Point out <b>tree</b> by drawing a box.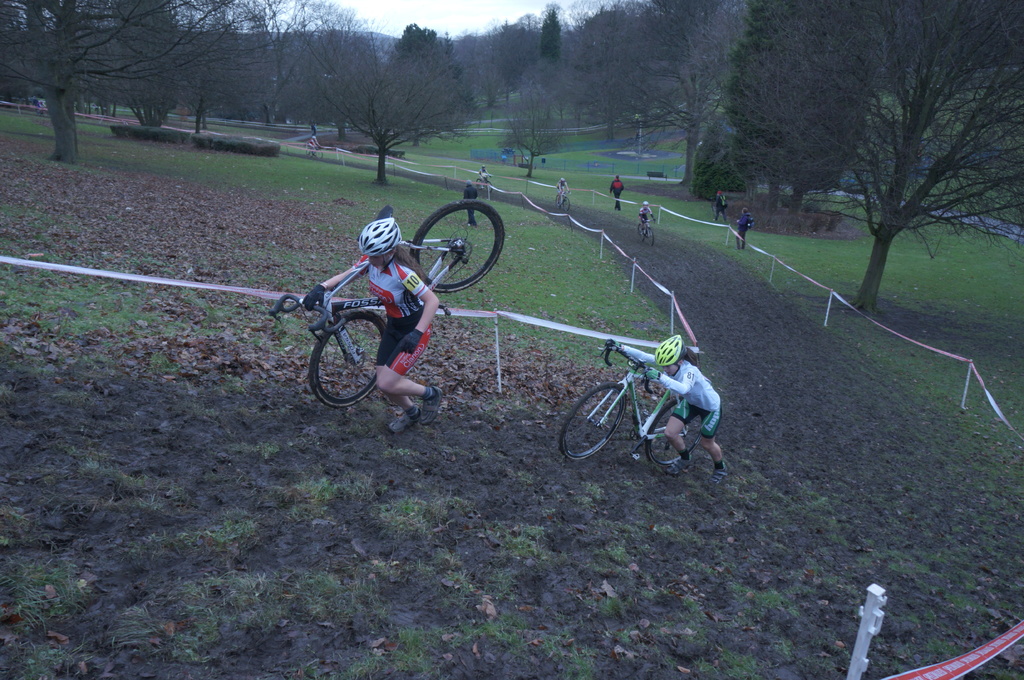
385 20 432 128.
